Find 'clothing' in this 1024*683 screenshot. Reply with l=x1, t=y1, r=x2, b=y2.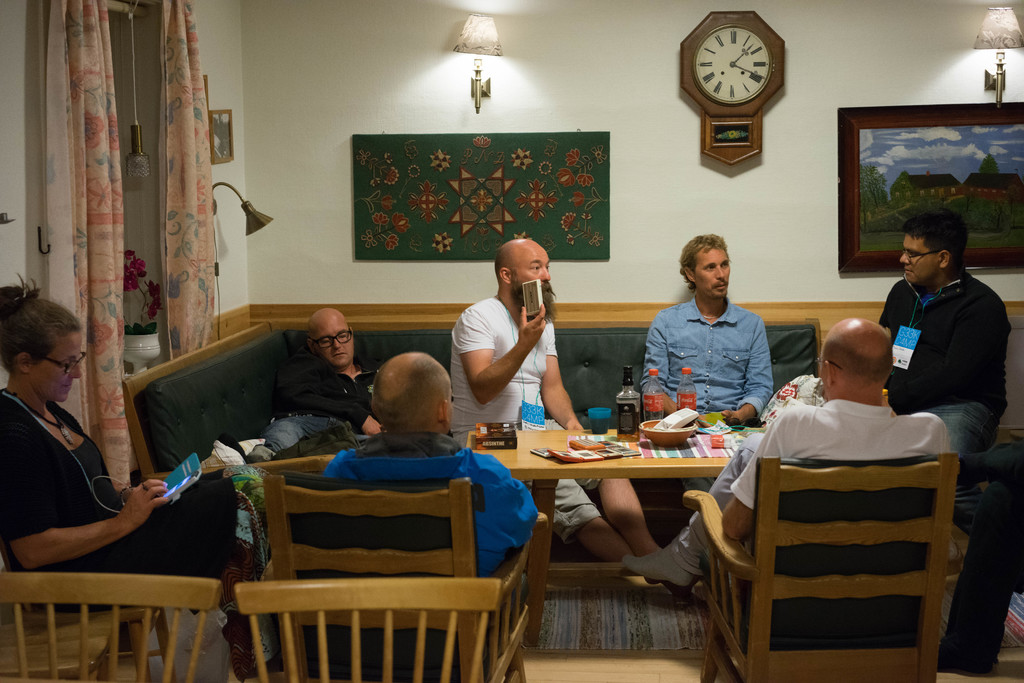
l=438, t=284, r=607, b=533.
